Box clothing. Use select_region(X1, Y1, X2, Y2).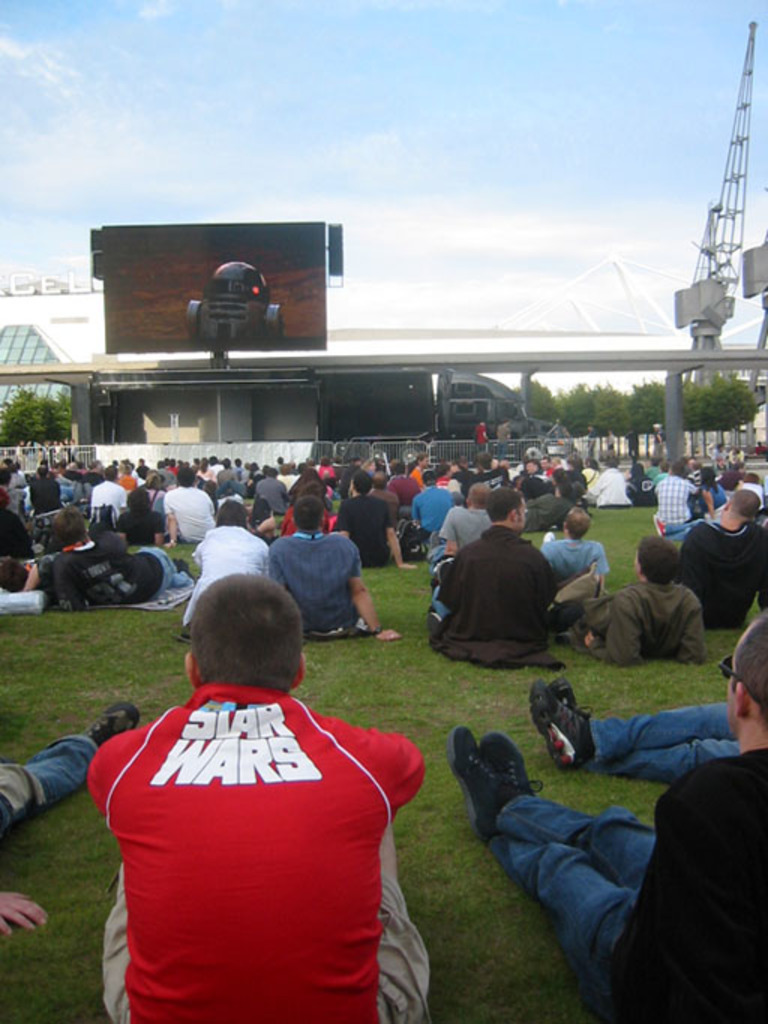
select_region(169, 513, 276, 627).
